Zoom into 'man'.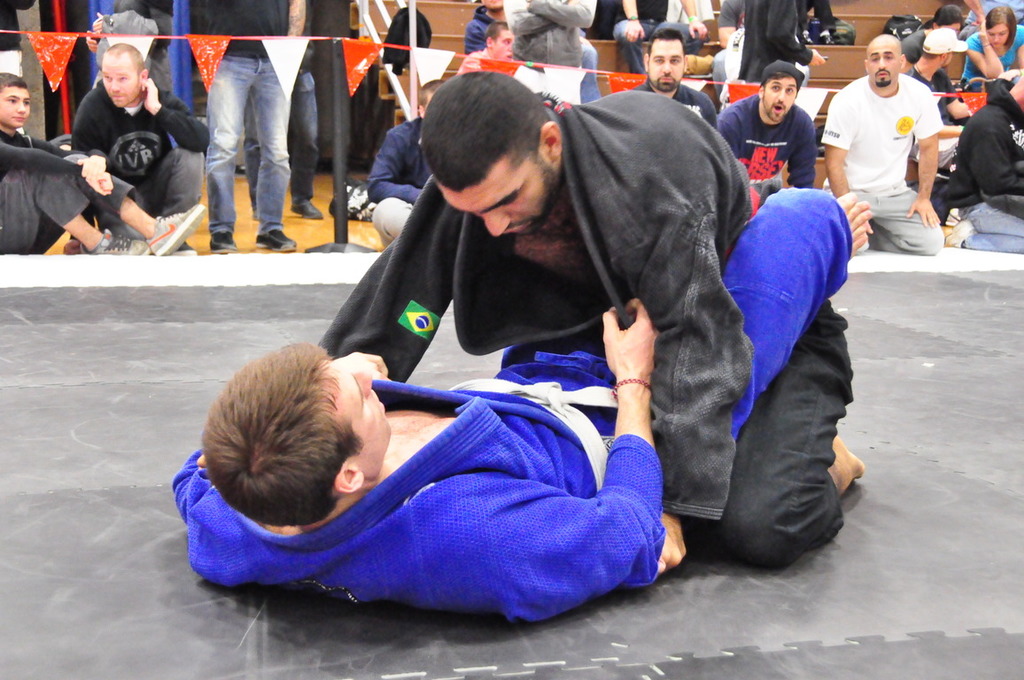
Zoom target: [x1=187, y1=0, x2=345, y2=254].
